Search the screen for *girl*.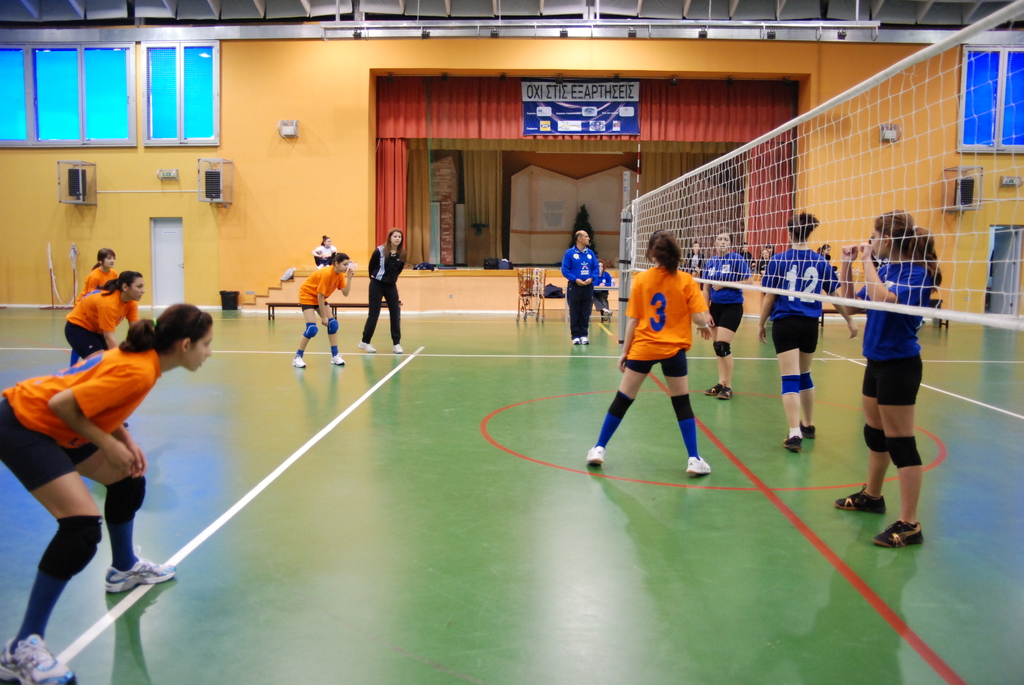
Found at <box>834,210,938,551</box>.
